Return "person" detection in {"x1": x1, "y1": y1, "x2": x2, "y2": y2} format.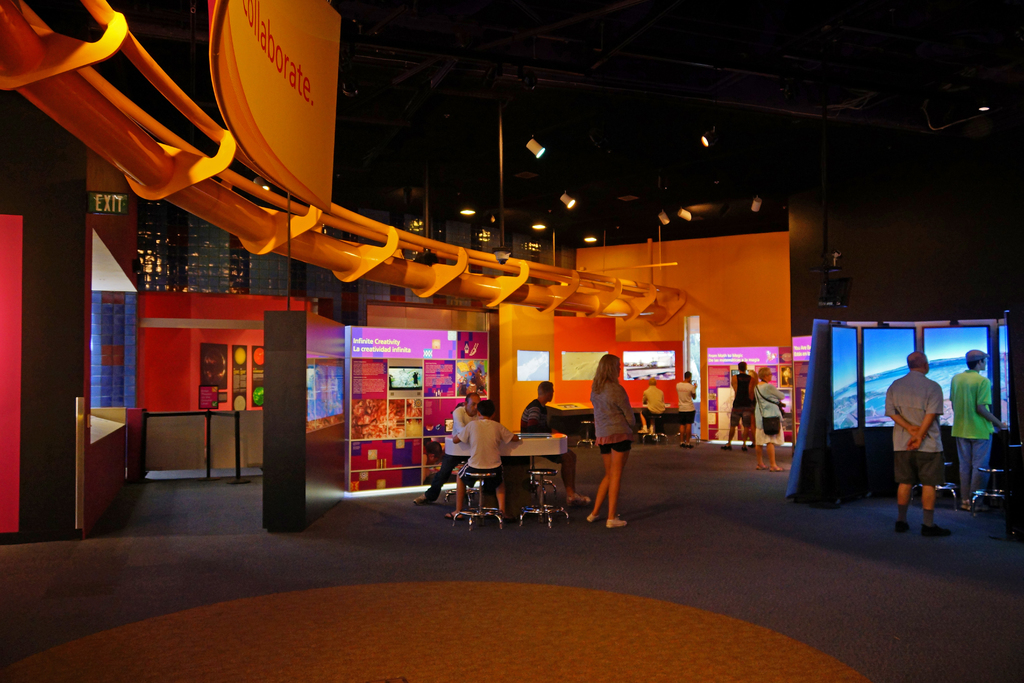
{"x1": 413, "y1": 395, "x2": 480, "y2": 502}.
